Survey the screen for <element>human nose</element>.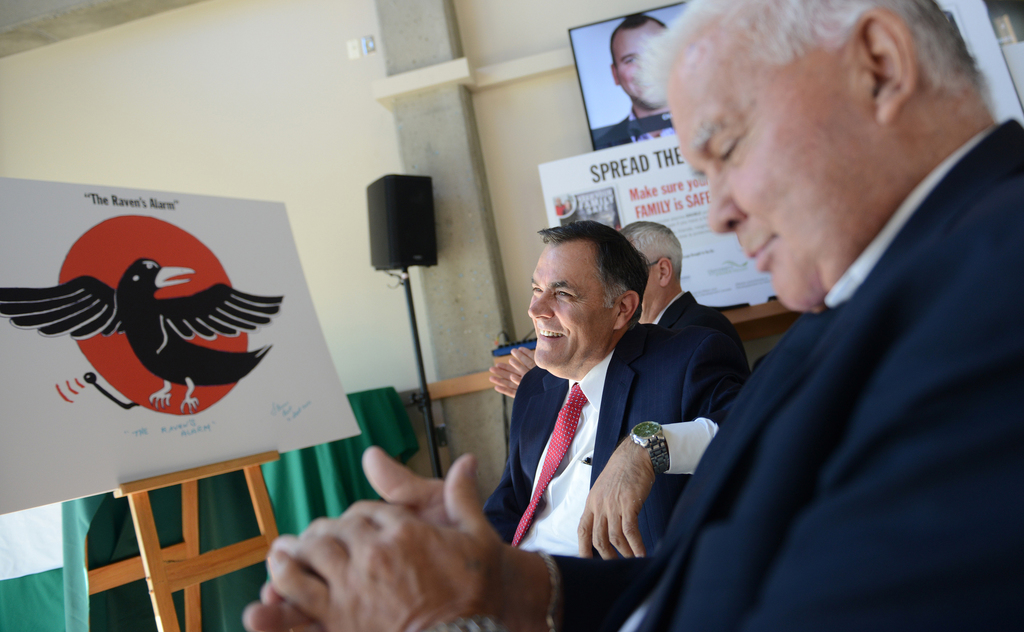
Survey found: Rect(525, 289, 554, 322).
